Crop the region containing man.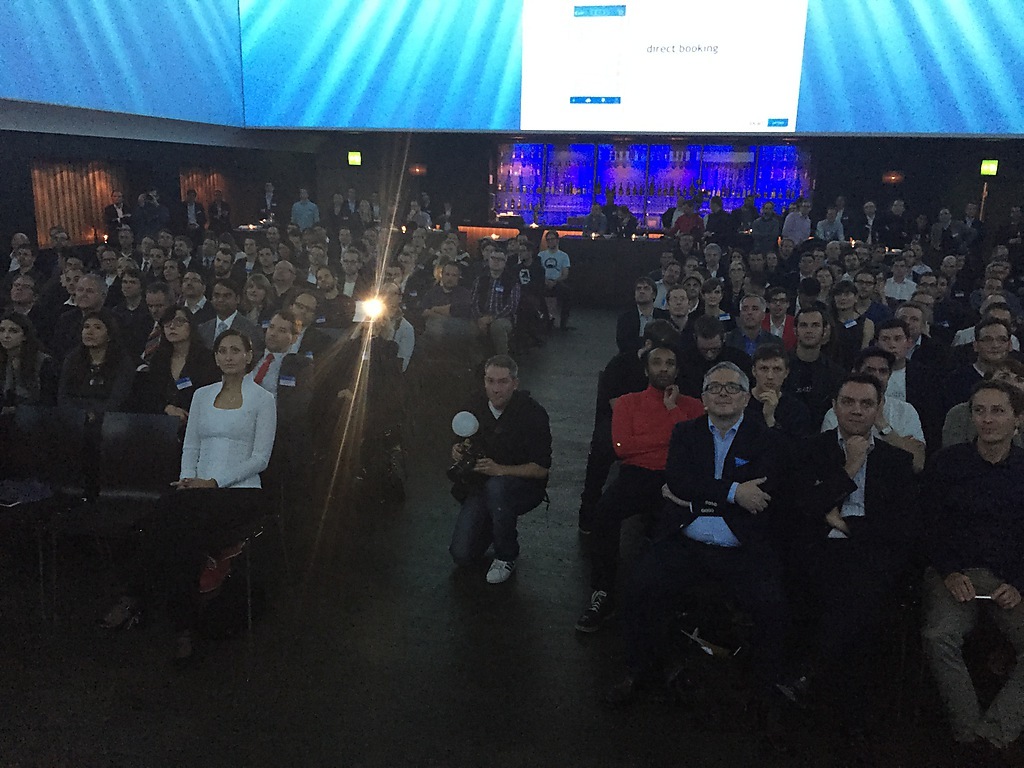
Crop region: <box>447,357,554,583</box>.
